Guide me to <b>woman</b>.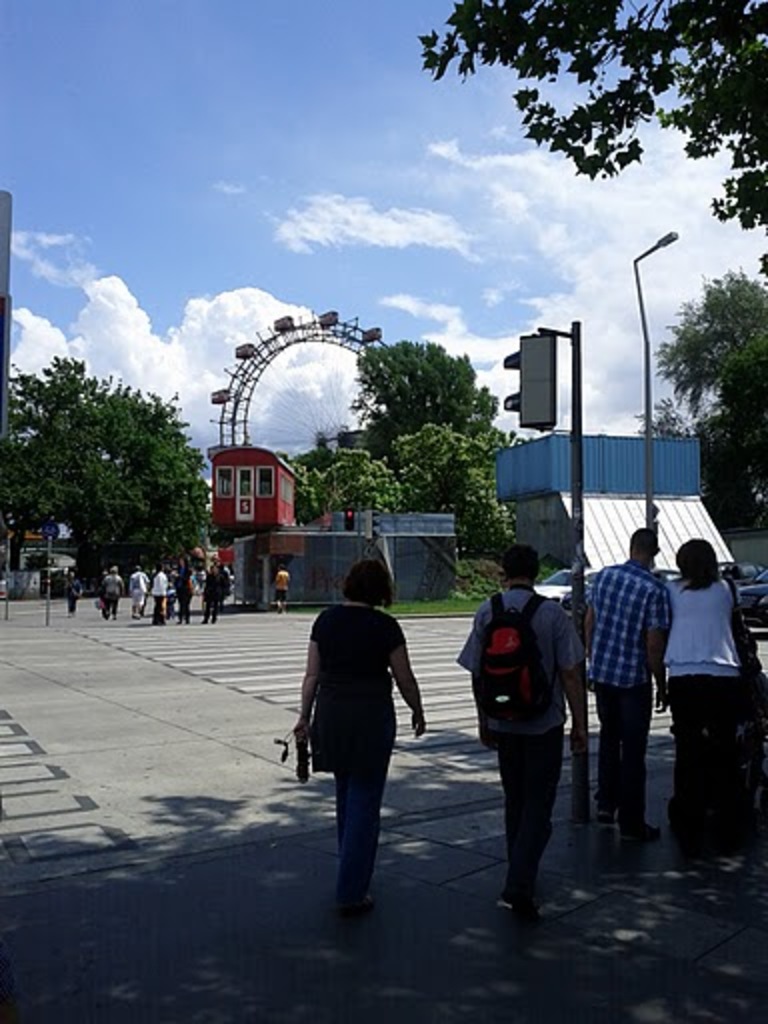
Guidance: rect(292, 552, 422, 908).
